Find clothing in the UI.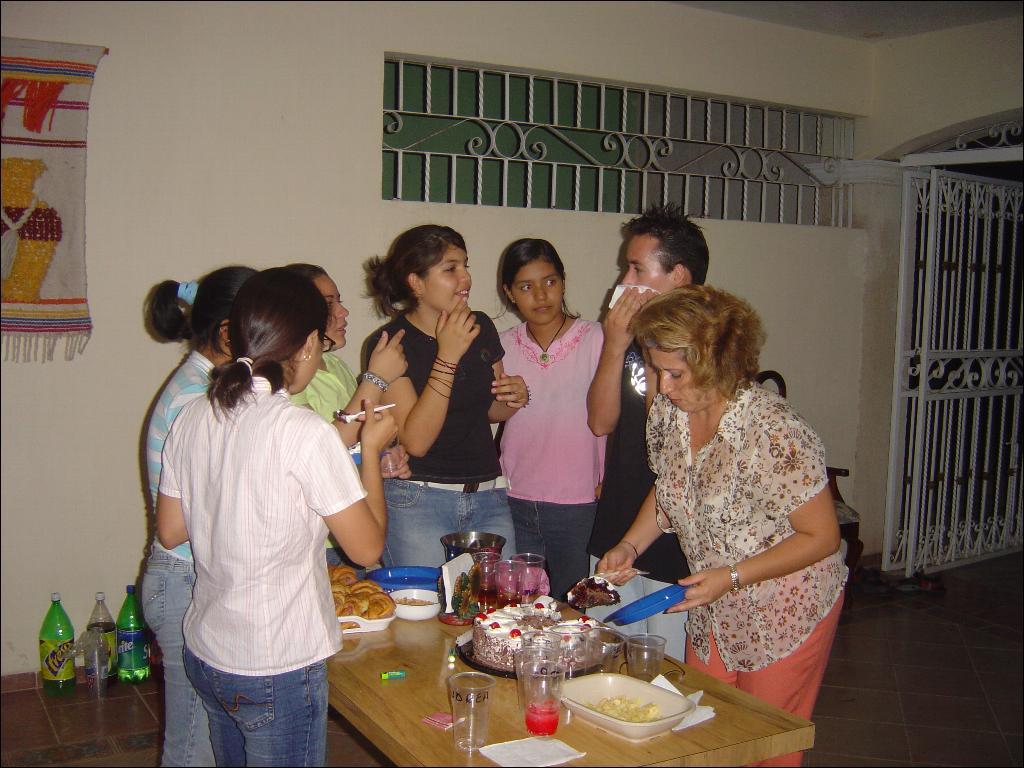
UI element at {"left": 153, "top": 370, "right": 373, "bottom": 767}.
